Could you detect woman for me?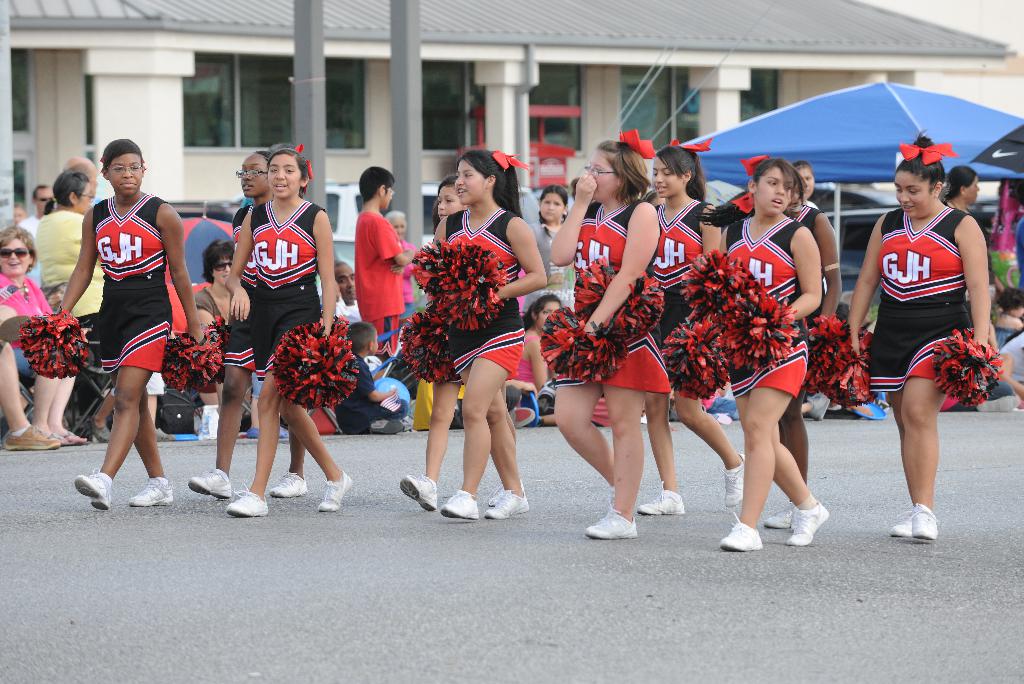
Detection result: Rect(44, 140, 209, 522).
